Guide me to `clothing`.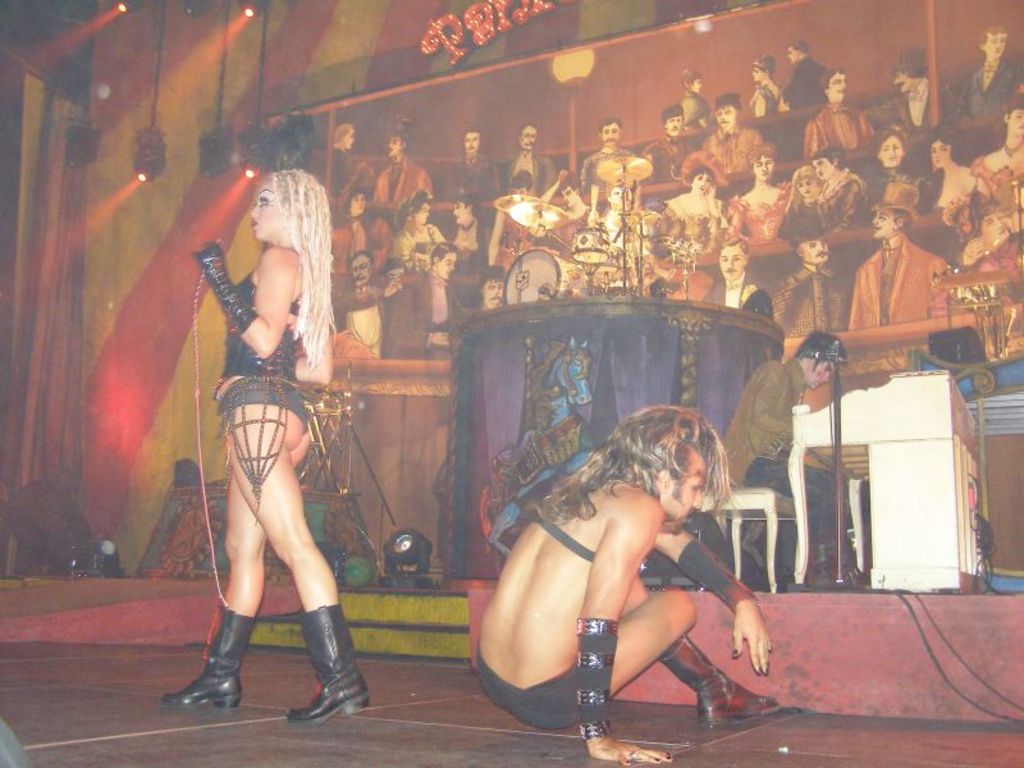
Guidance: crop(215, 266, 302, 439).
